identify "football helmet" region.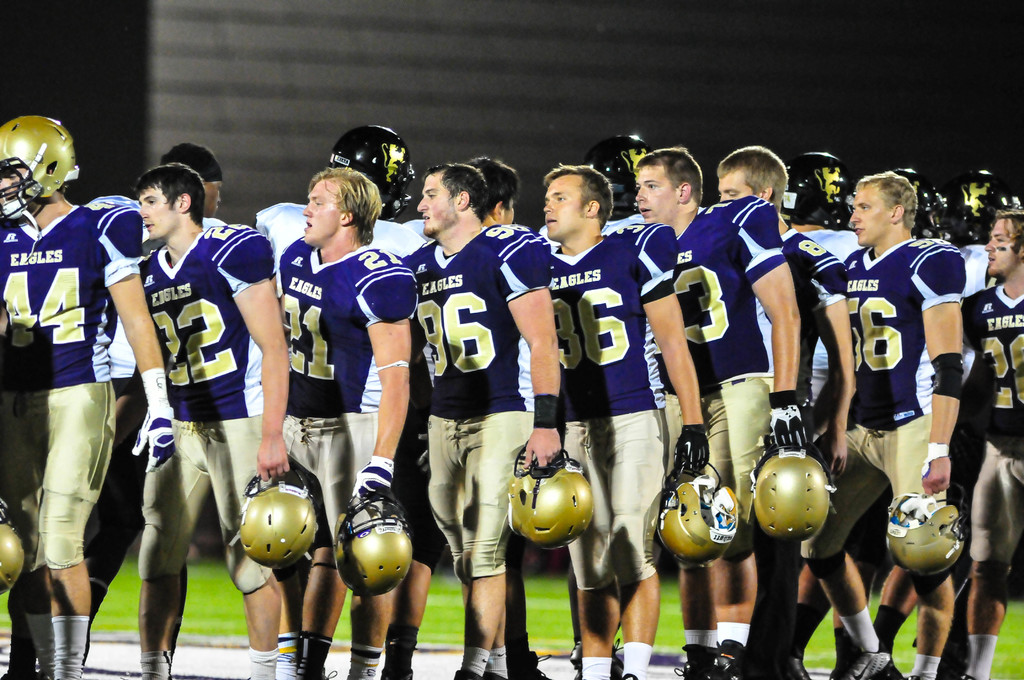
Region: BBox(0, 114, 77, 213).
